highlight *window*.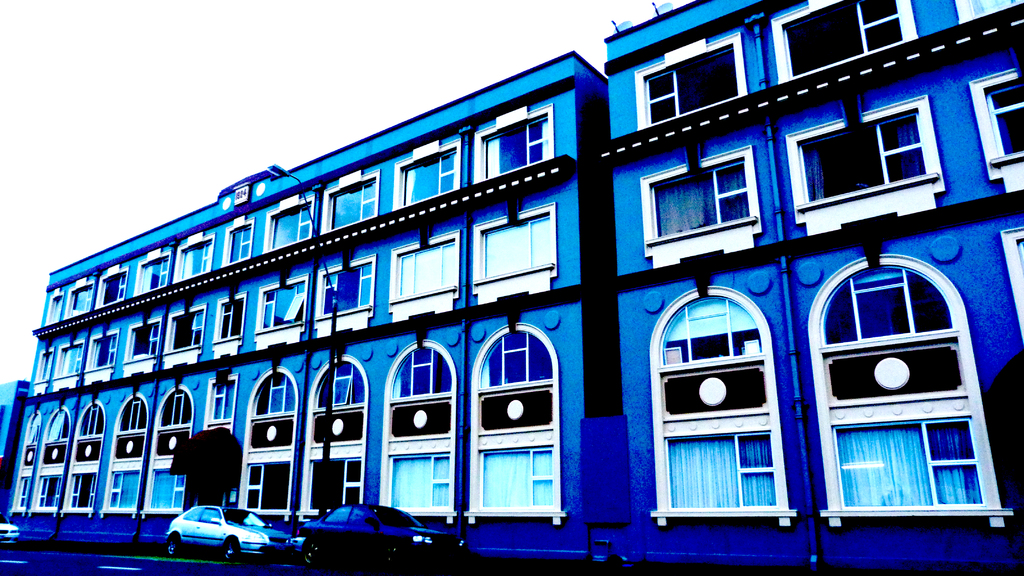
Highlighted region: [x1=476, y1=104, x2=556, y2=199].
